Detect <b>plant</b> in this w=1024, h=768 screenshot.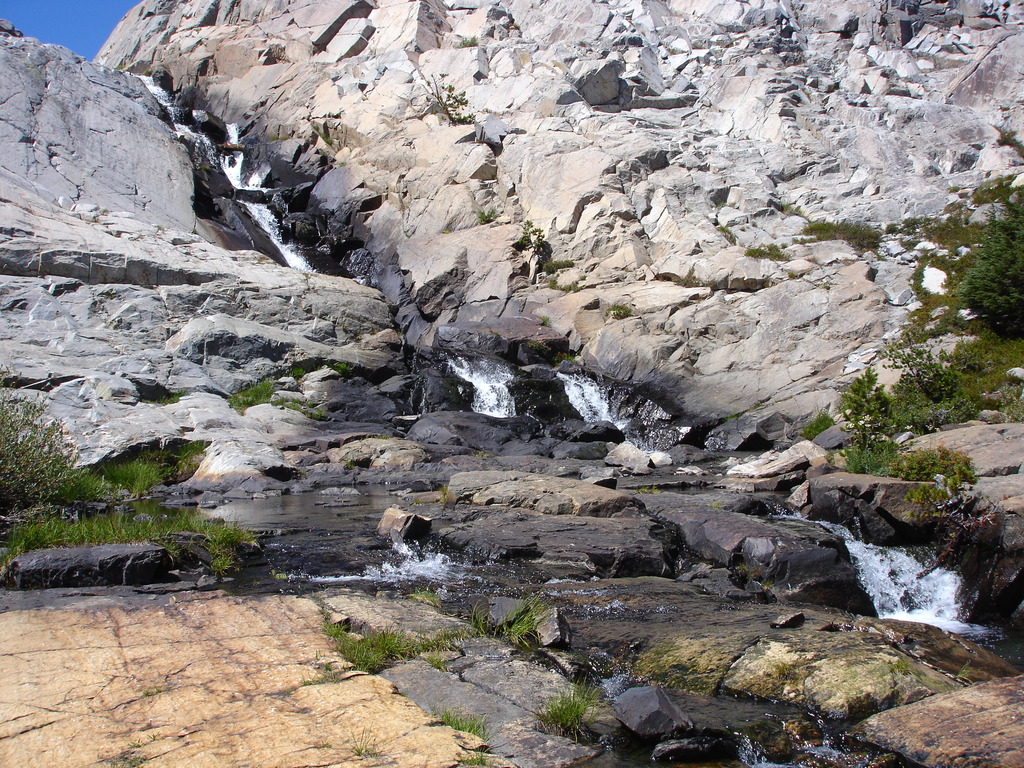
Detection: [left=947, top=187, right=1023, bottom=323].
